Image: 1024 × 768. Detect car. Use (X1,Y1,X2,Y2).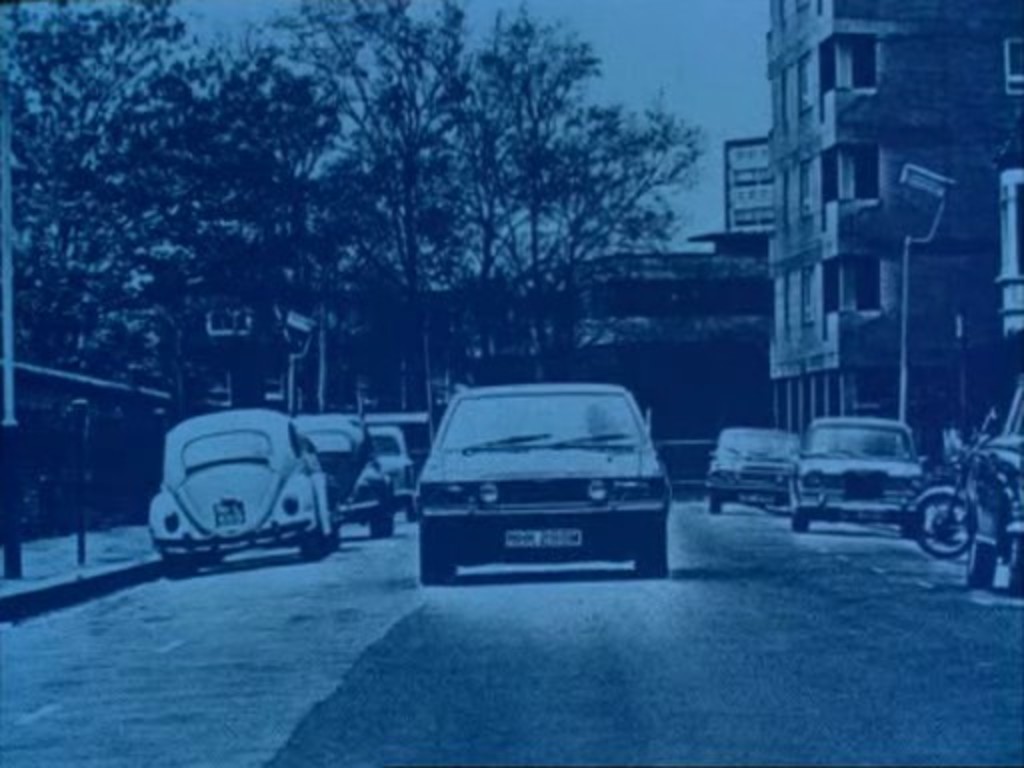
(396,372,682,590).
